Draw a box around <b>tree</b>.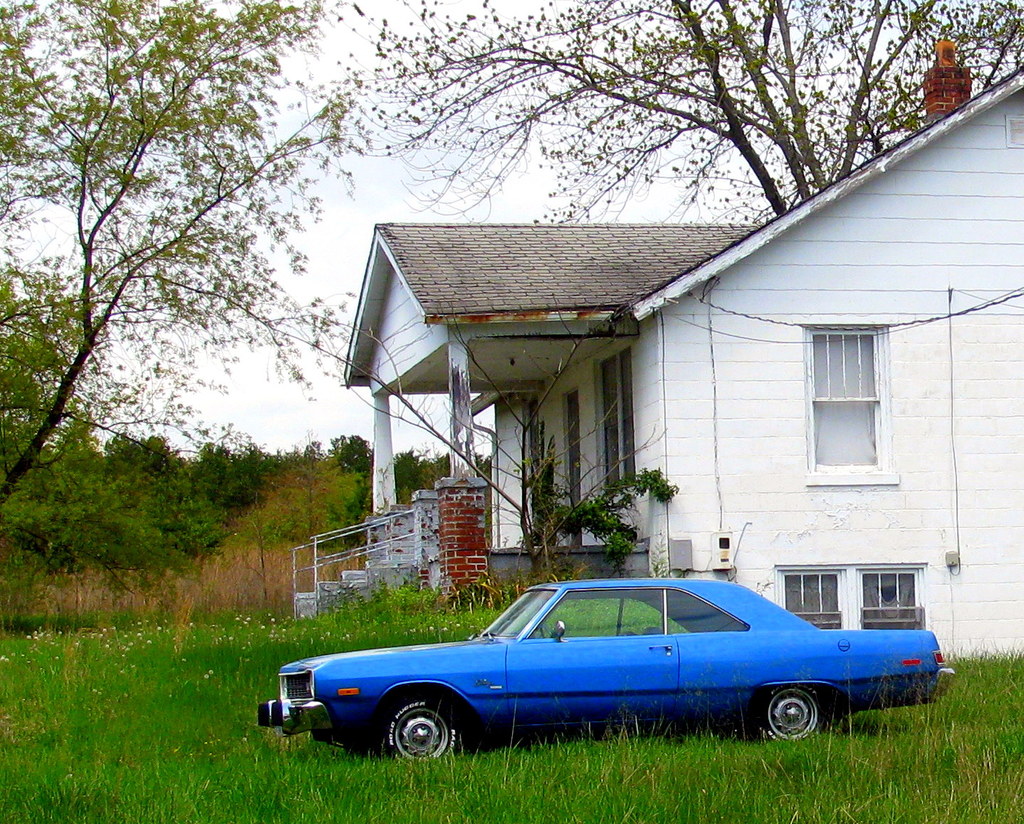
detection(333, 0, 1023, 227).
